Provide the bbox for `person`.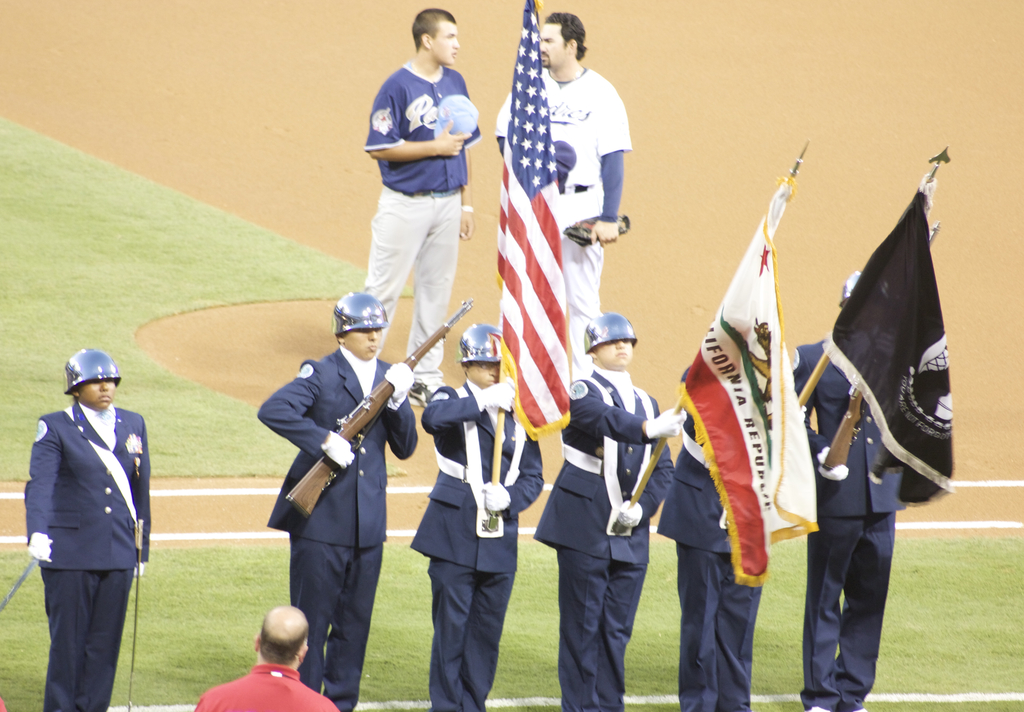
rect(426, 319, 543, 711).
